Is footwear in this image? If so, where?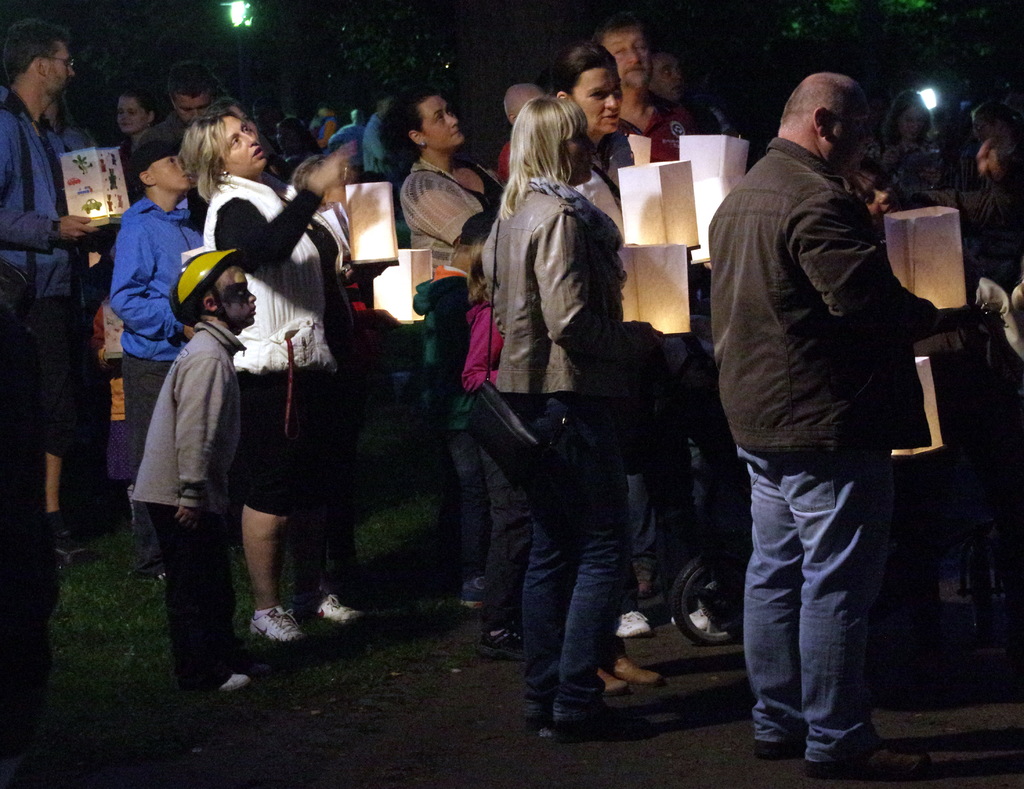
Yes, at bbox(209, 667, 248, 694).
